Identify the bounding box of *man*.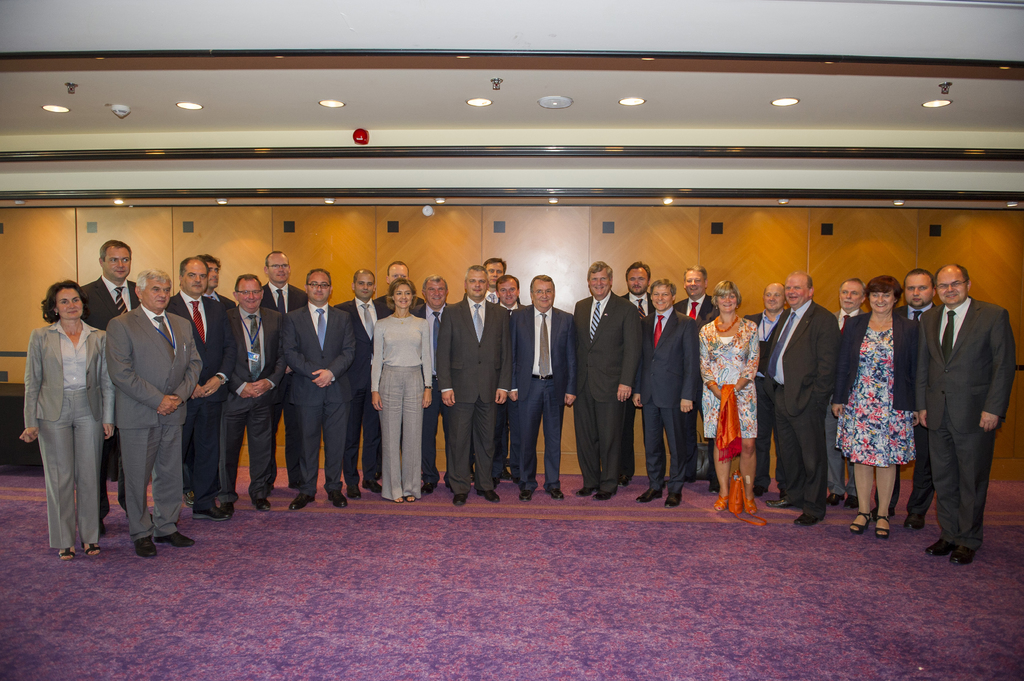
bbox=(643, 280, 705, 505).
